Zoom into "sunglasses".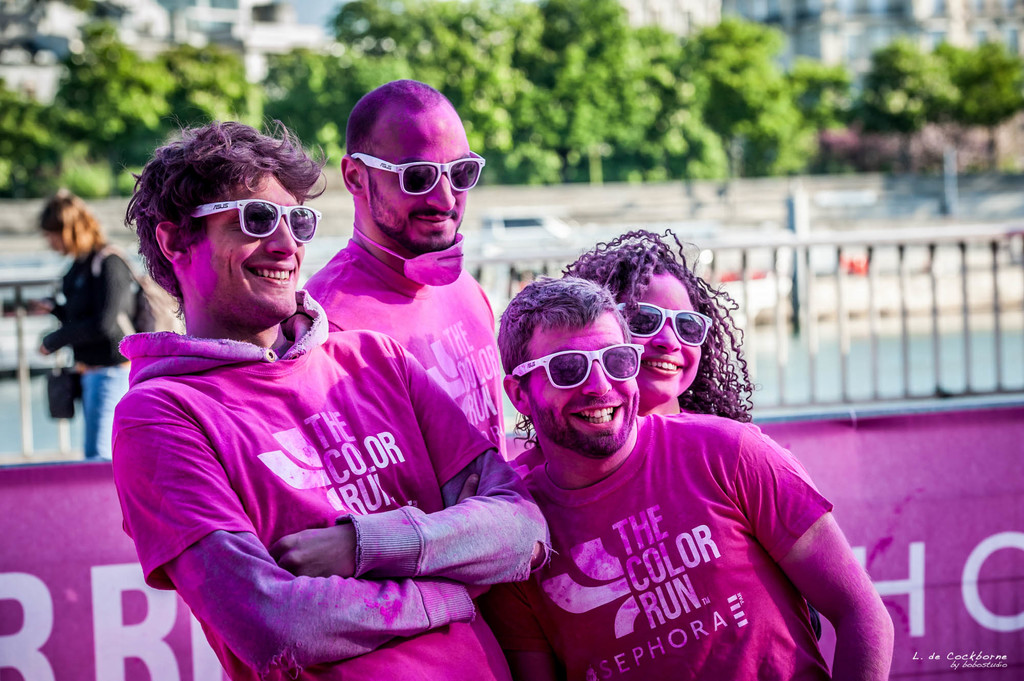
Zoom target: Rect(619, 301, 716, 346).
